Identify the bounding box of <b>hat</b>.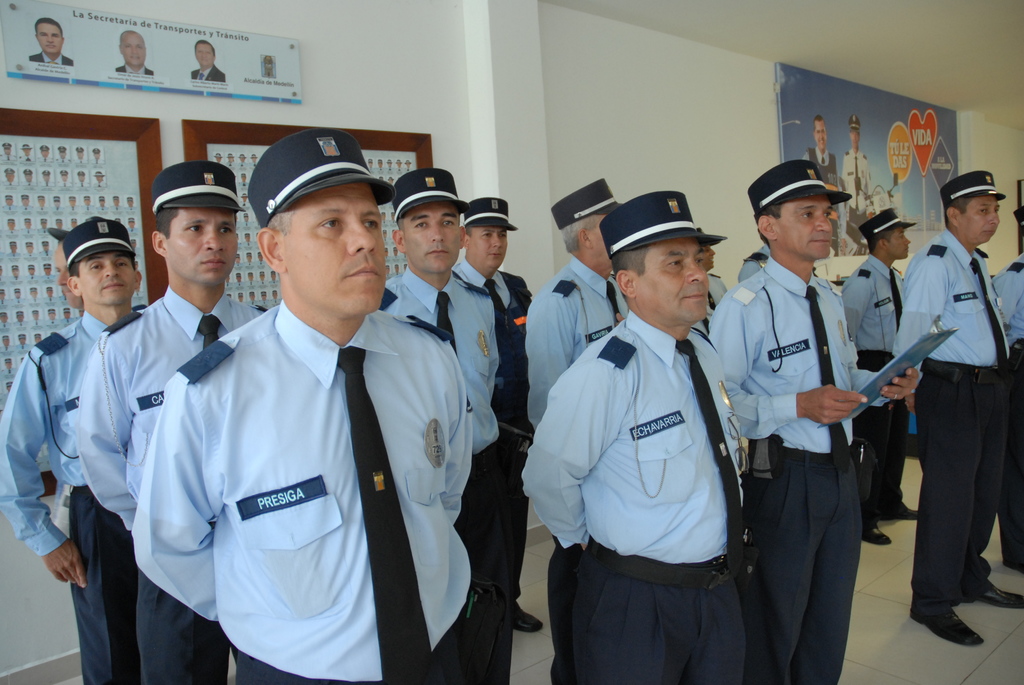
{"x1": 248, "y1": 130, "x2": 396, "y2": 228}.
